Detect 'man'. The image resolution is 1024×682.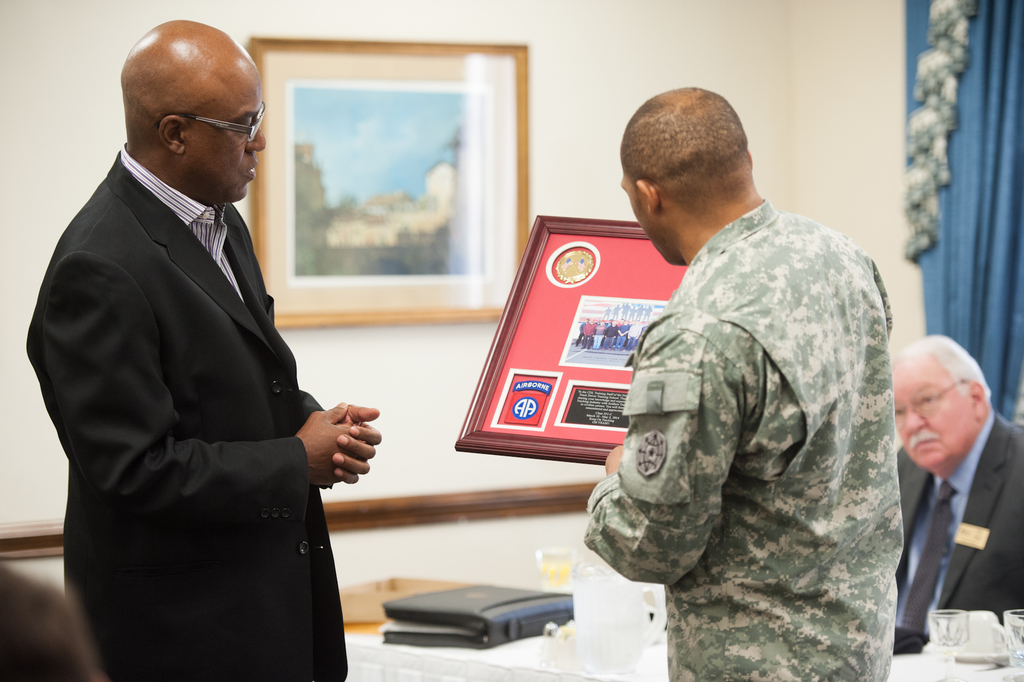
rect(581, 85, 908, 681).
